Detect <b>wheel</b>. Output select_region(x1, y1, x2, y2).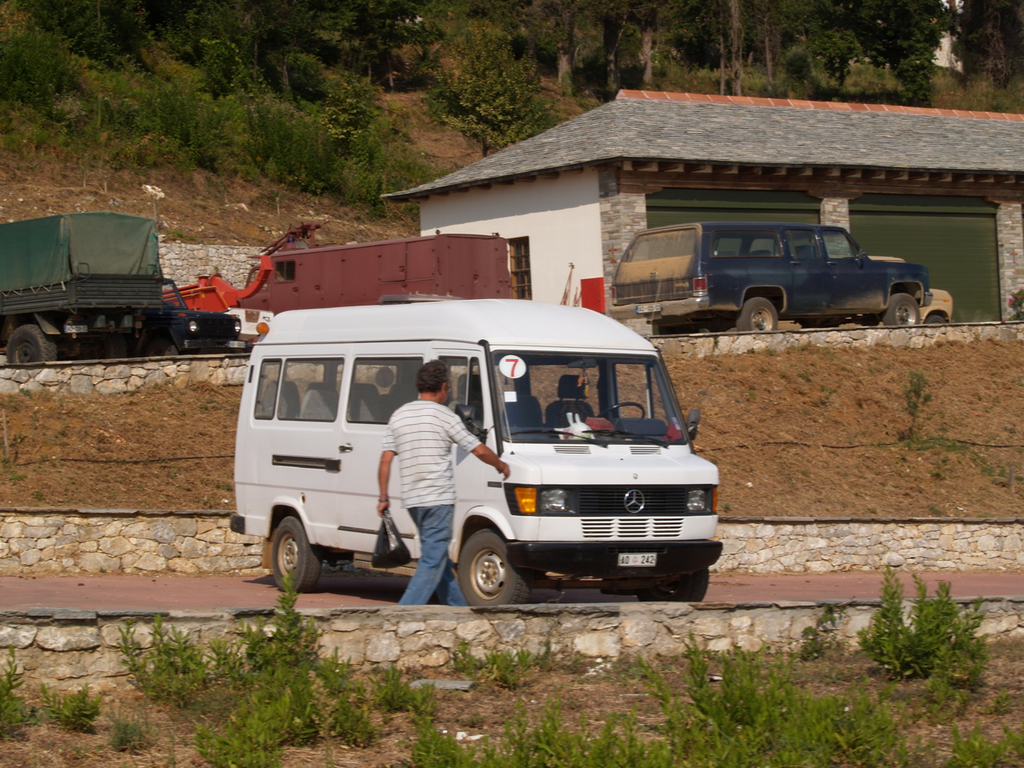
select_region(735, 301, 773, 329).
